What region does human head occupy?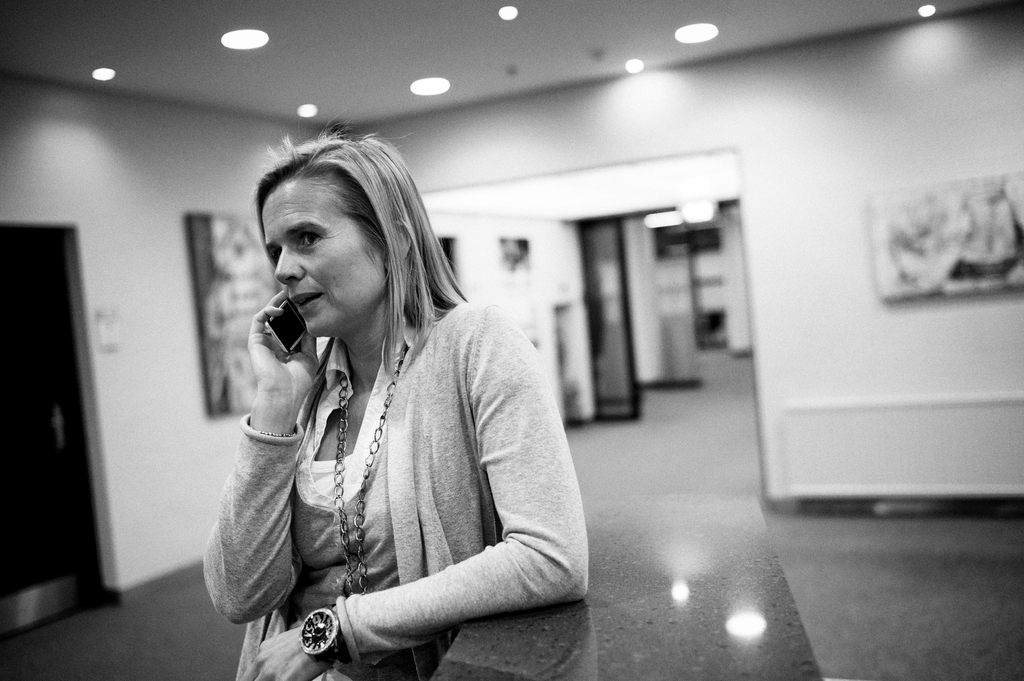
[x1=260, y1=131, x2=428, y2=335].
